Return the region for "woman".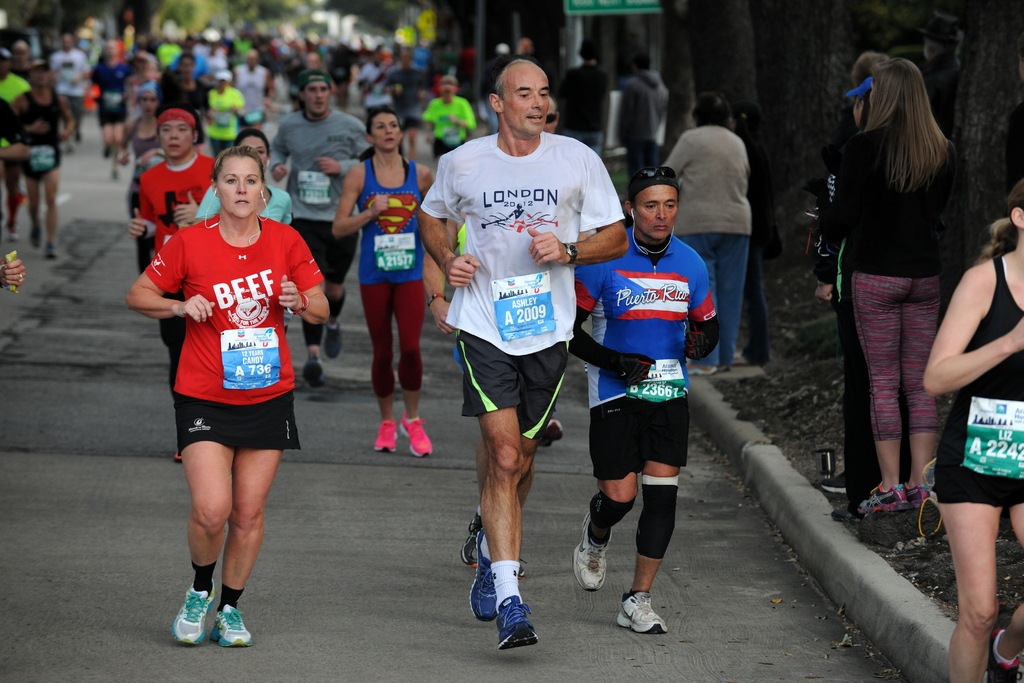
[left=141, top=152, right=317, bottom=634].
